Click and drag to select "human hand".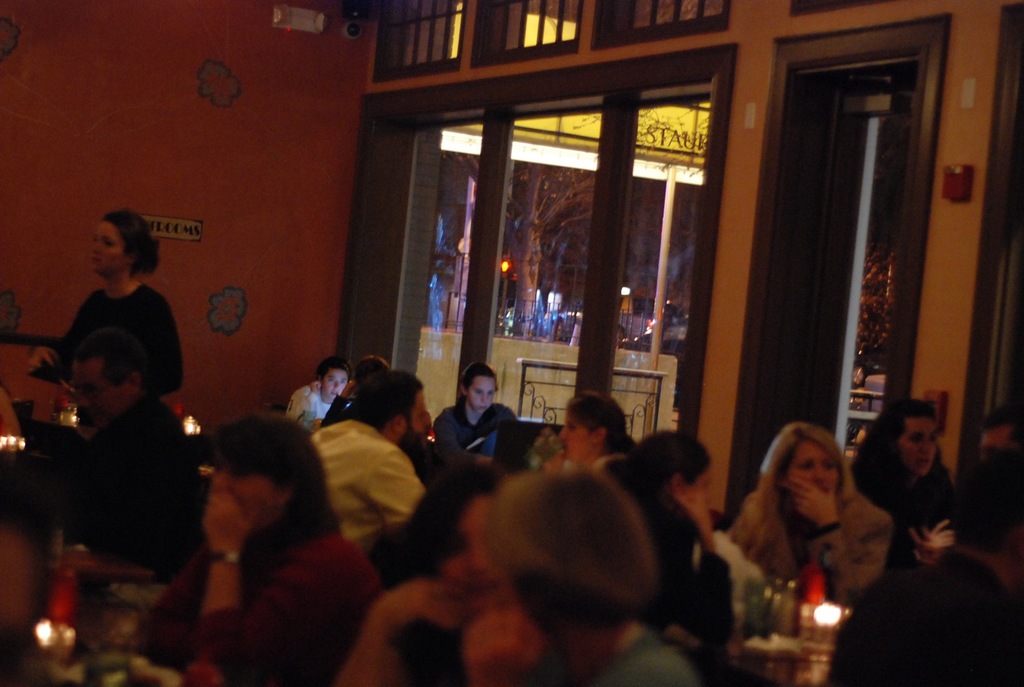
Selection: detection(308, 380, 323, 396).
